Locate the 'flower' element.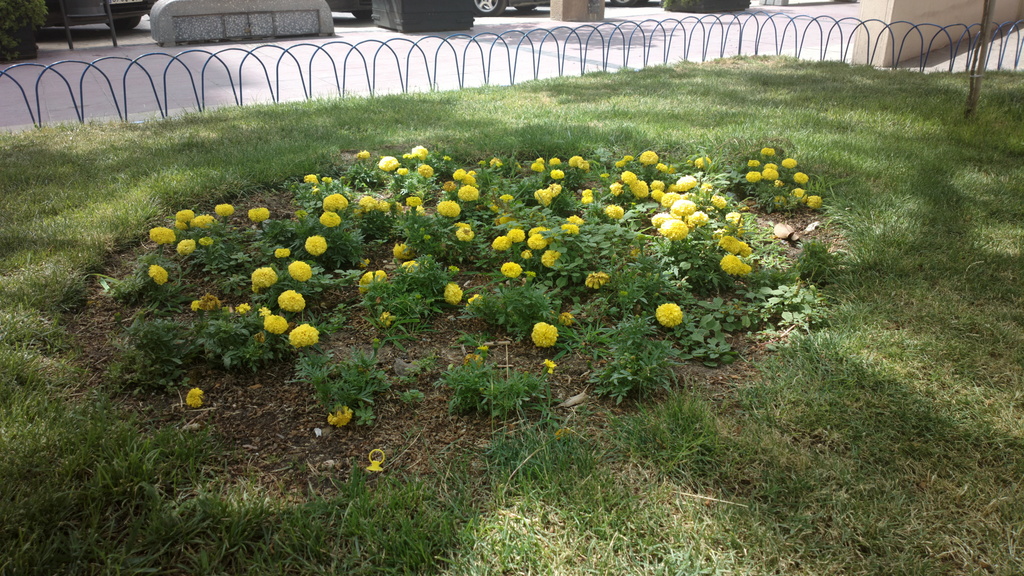
Element bbox: select_region(630, 179, 649, 204).
